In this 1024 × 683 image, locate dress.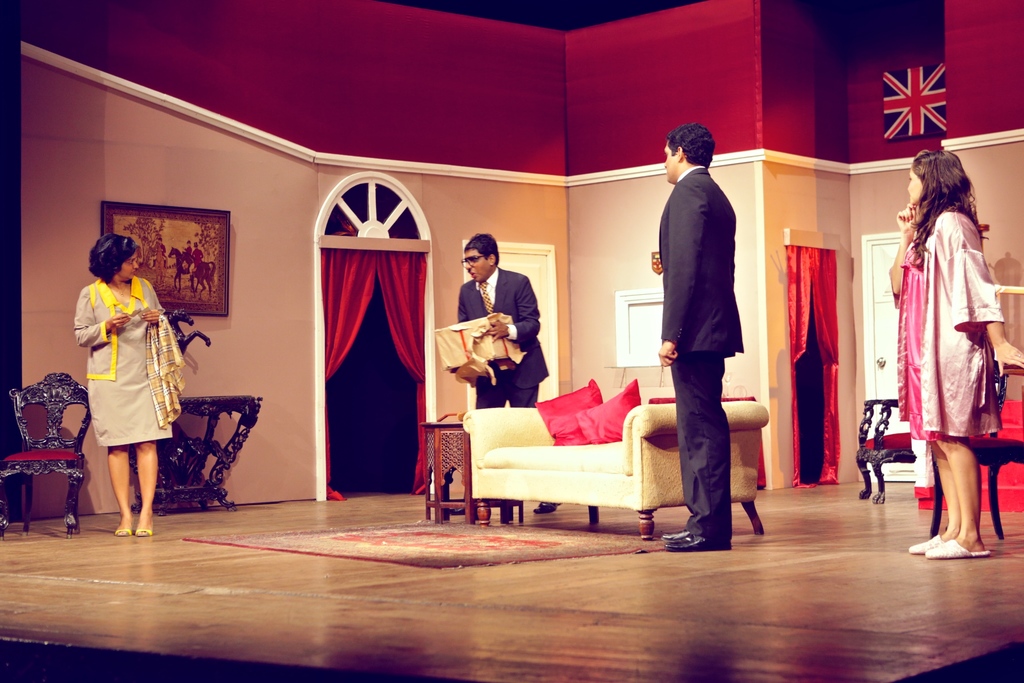
Bounding box: <box>88,299,173,448</box>.
